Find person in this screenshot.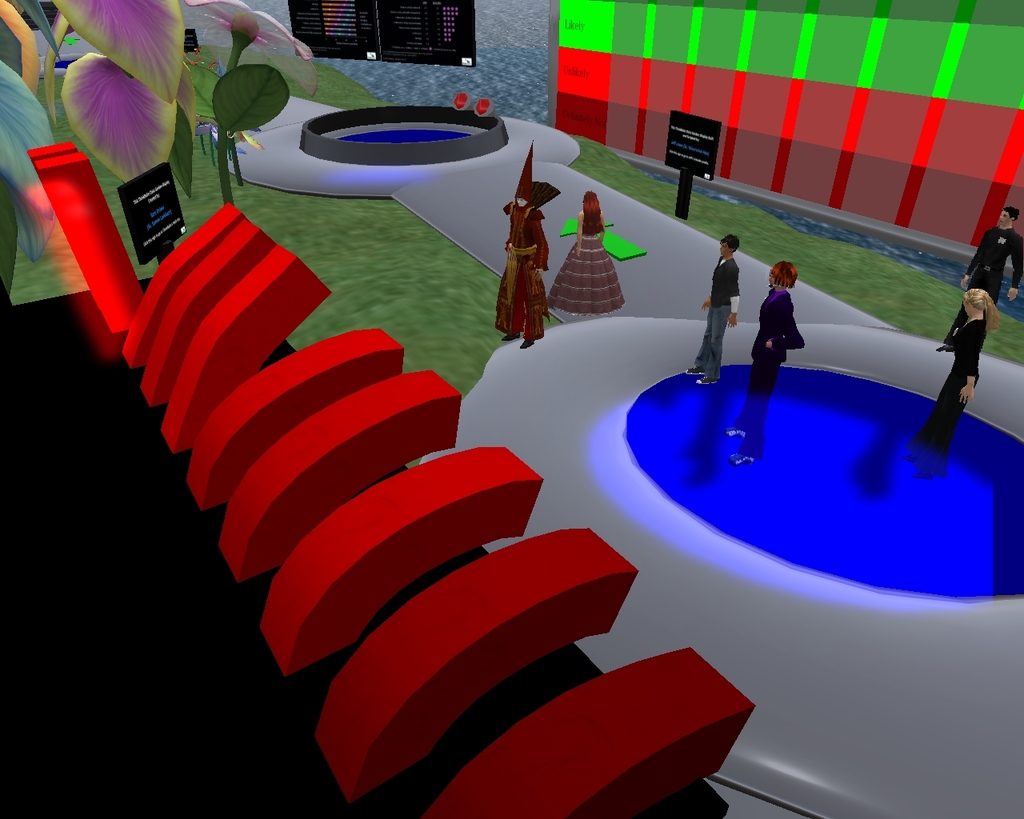
The bounding box for person is region(914, 286, 1002, 451).
